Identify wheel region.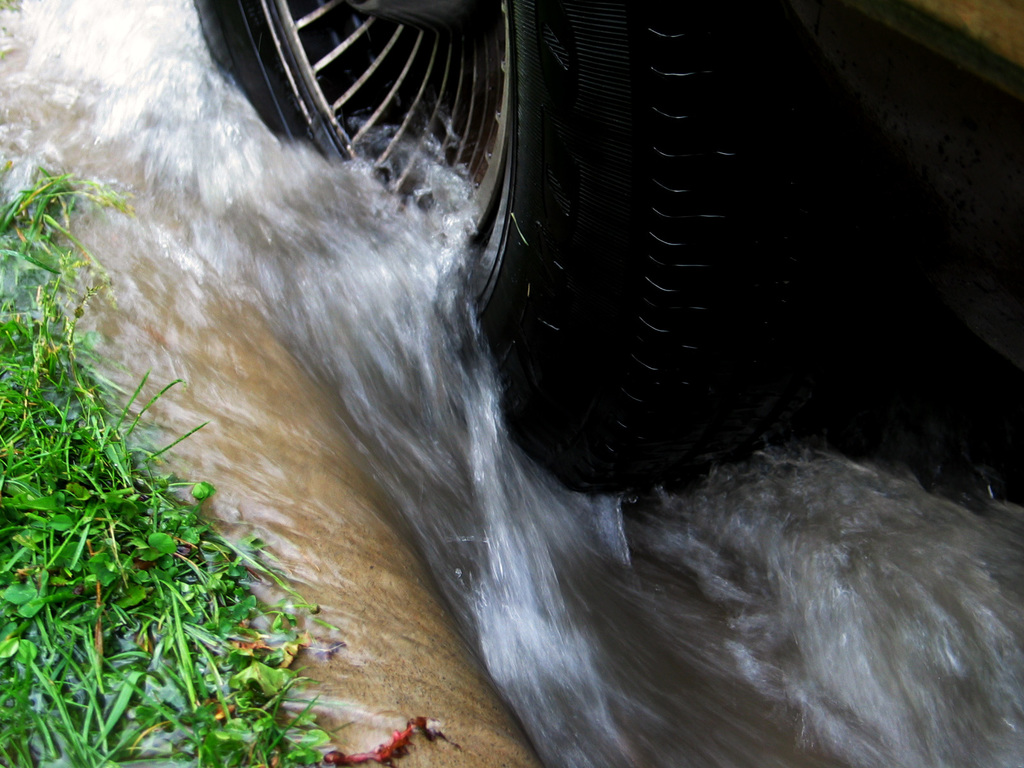
Region: <region>187, 0, 908, 508</region>.
